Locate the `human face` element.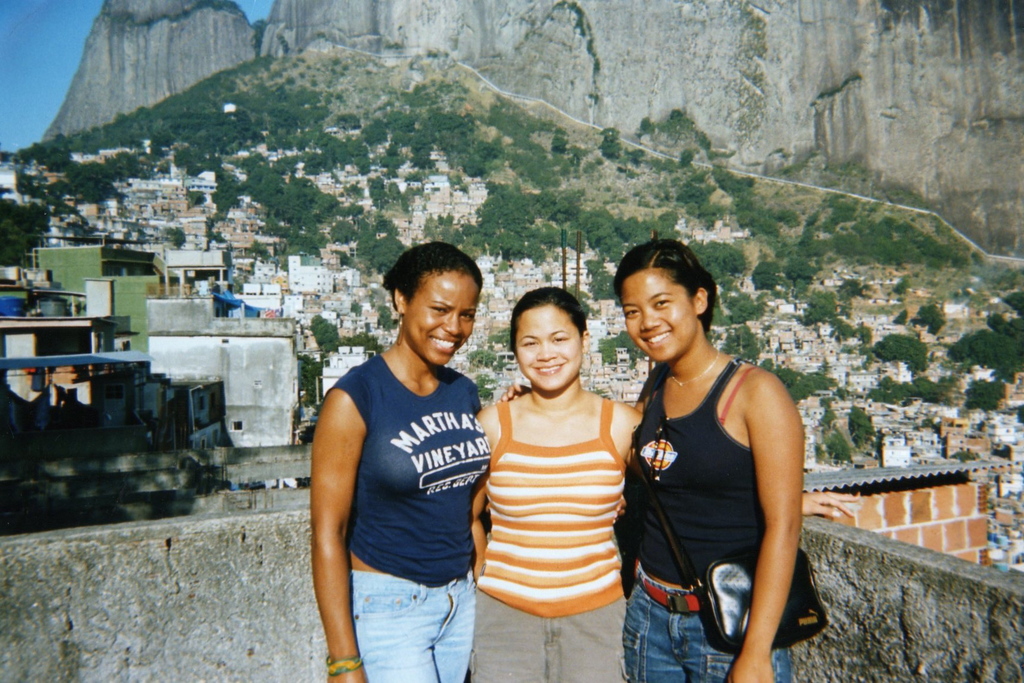
Element bbox: 406/265/473/364.
